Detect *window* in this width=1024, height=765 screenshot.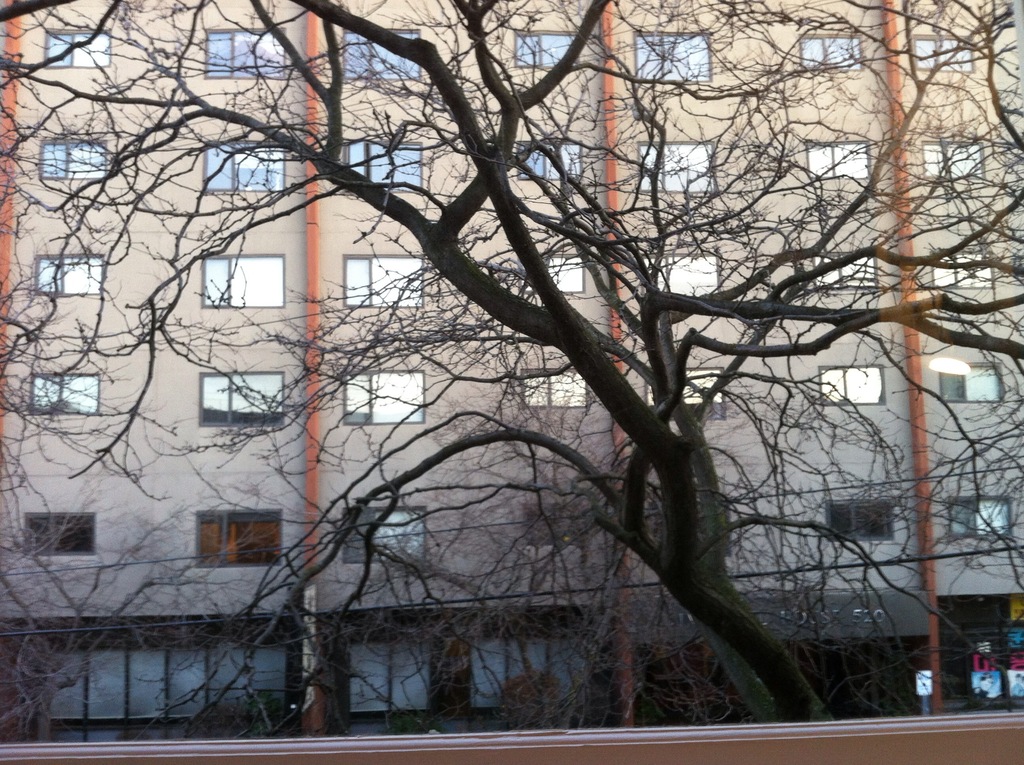
Detection: (x1=340, y1=370, x2=421, y2=426).
